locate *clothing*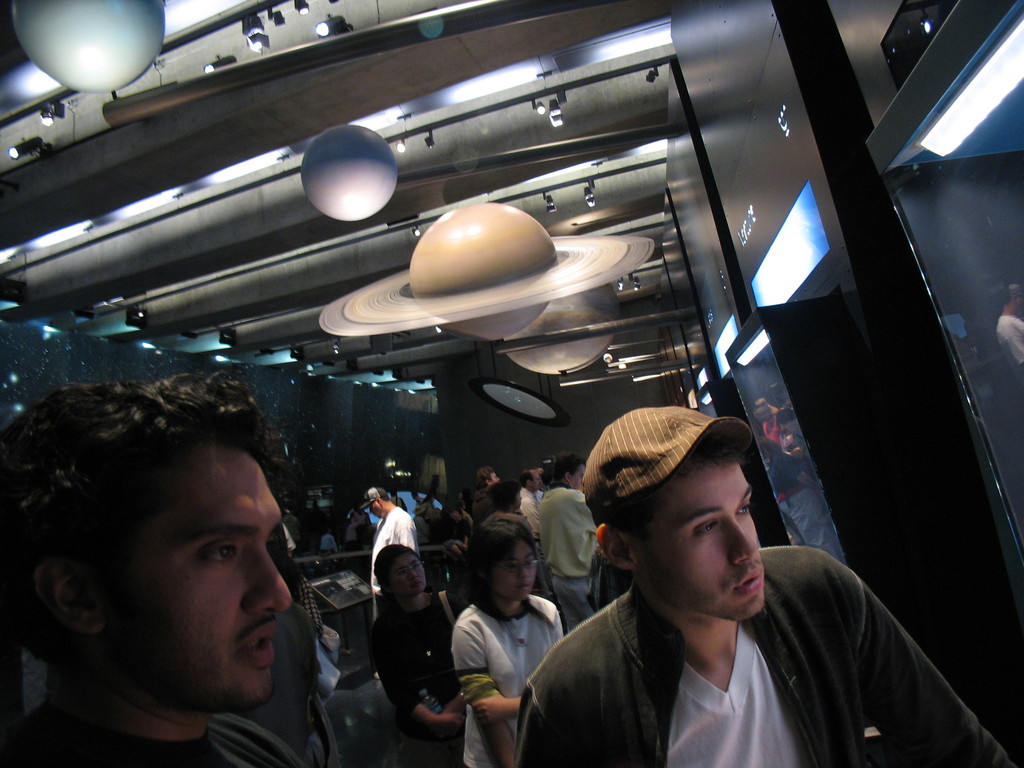
crop(0, 703, 309, 767)
